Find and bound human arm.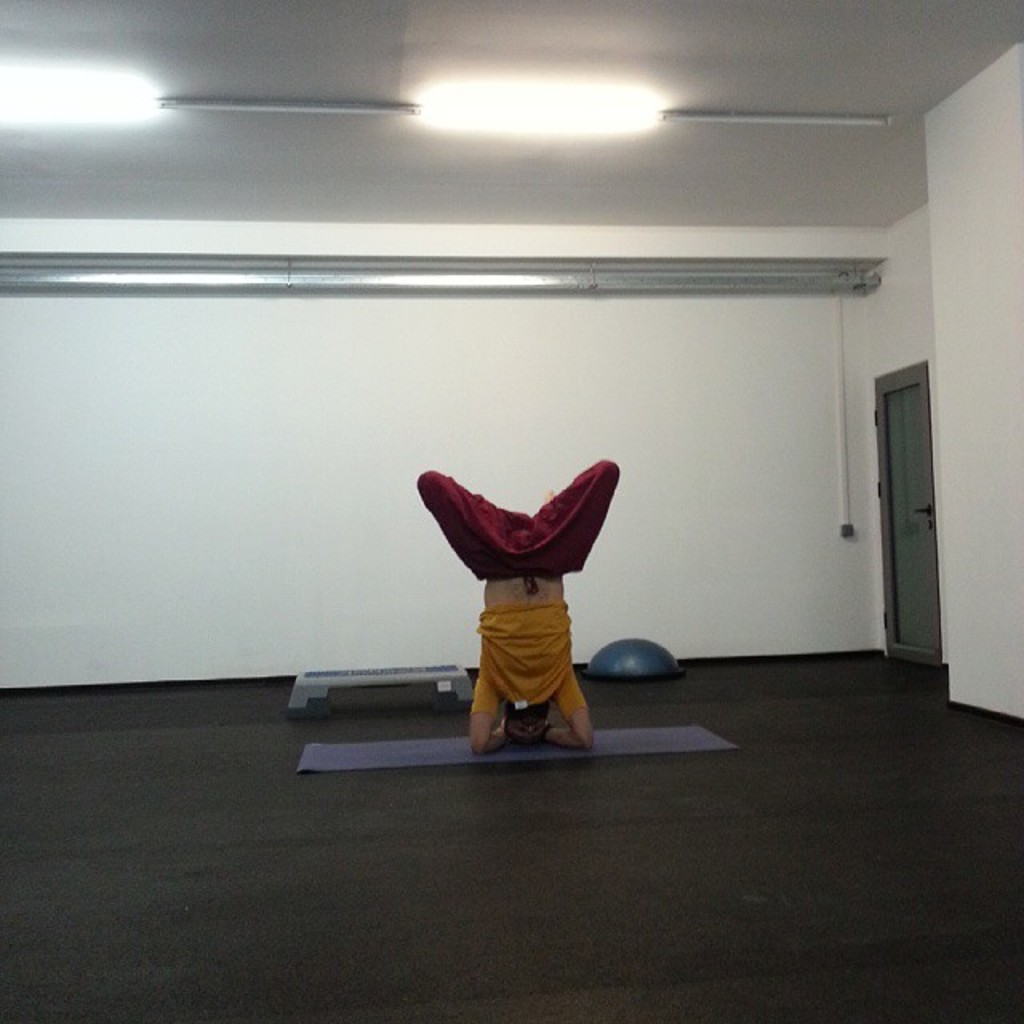
Bound: region(467, 677, 512, 752).
